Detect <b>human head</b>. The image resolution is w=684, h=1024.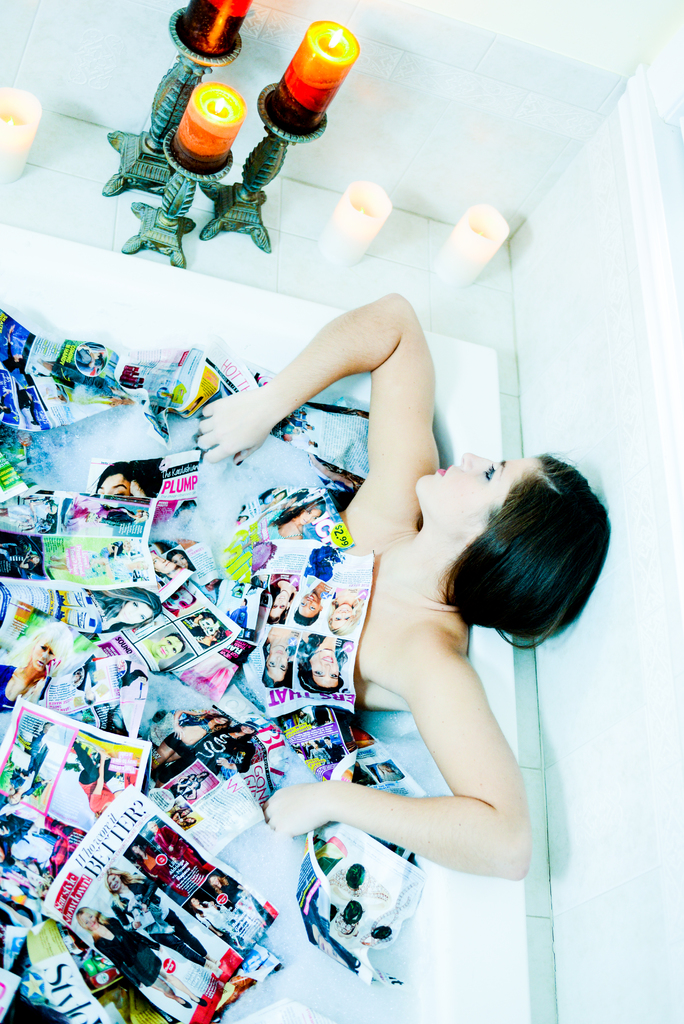
<box>151,634,181,660</box>.
